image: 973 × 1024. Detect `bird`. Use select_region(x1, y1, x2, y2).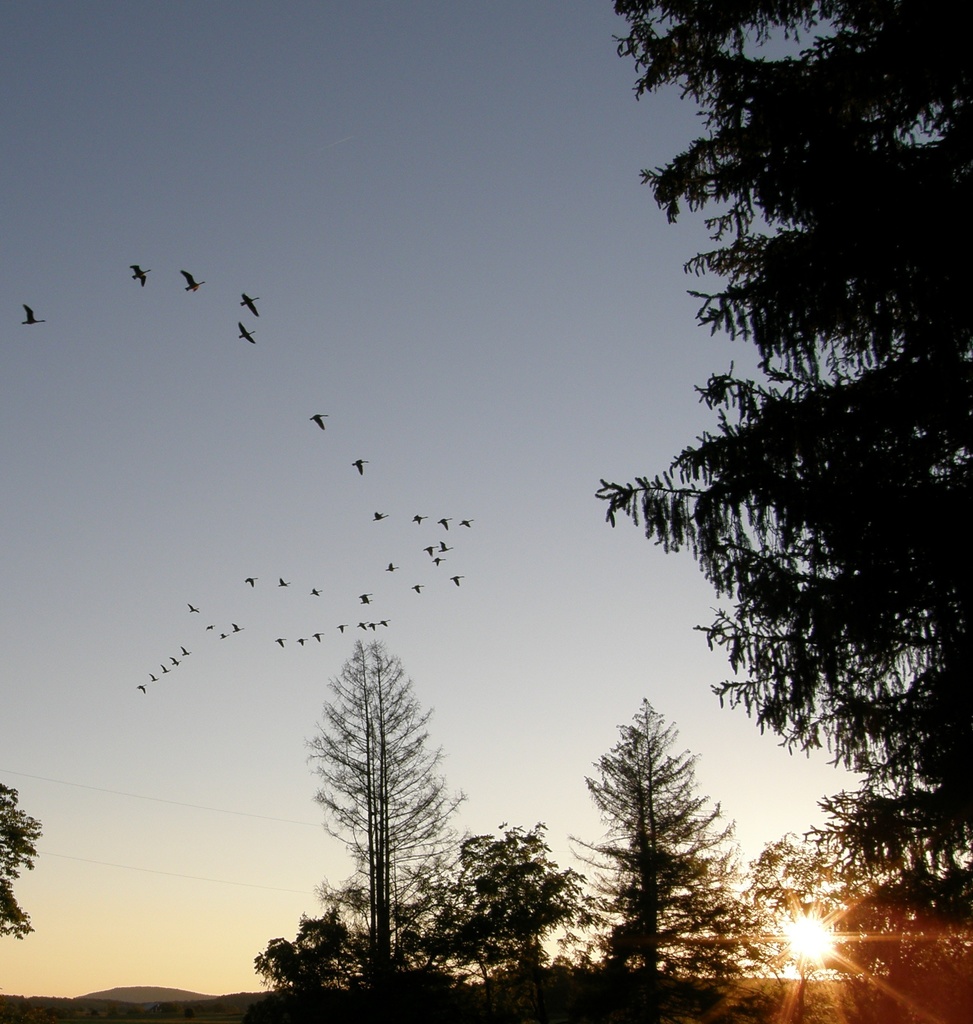
select_region(448, 575, 467, 589).
